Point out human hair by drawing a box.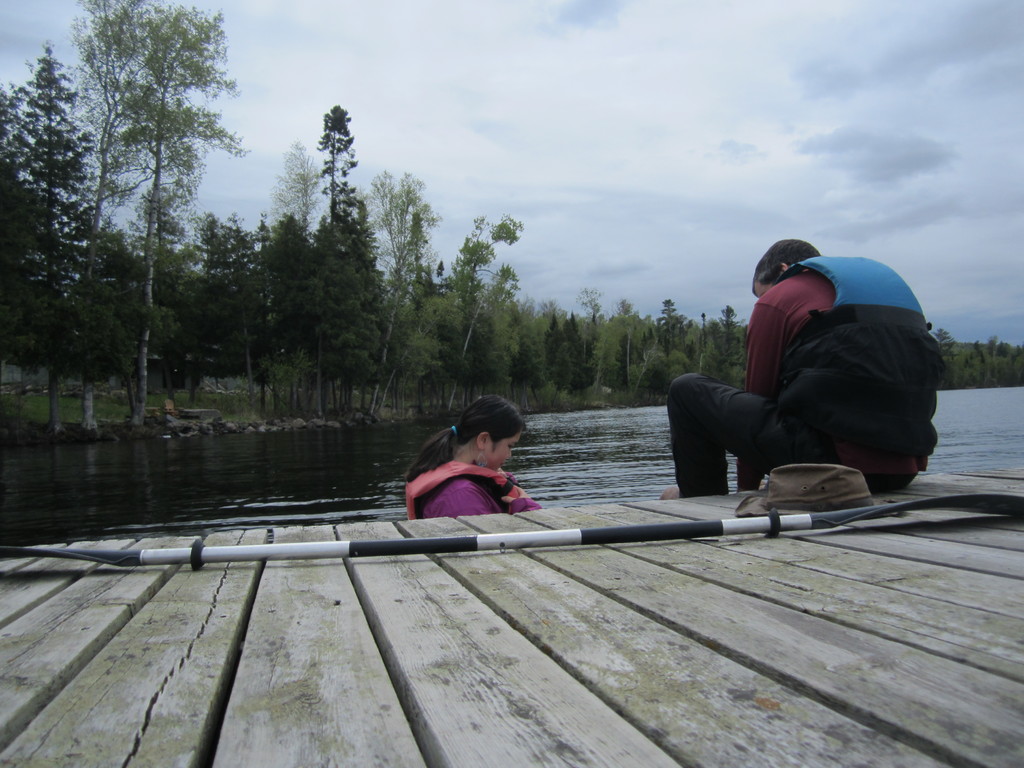
box(404, 393, 529, 479).
